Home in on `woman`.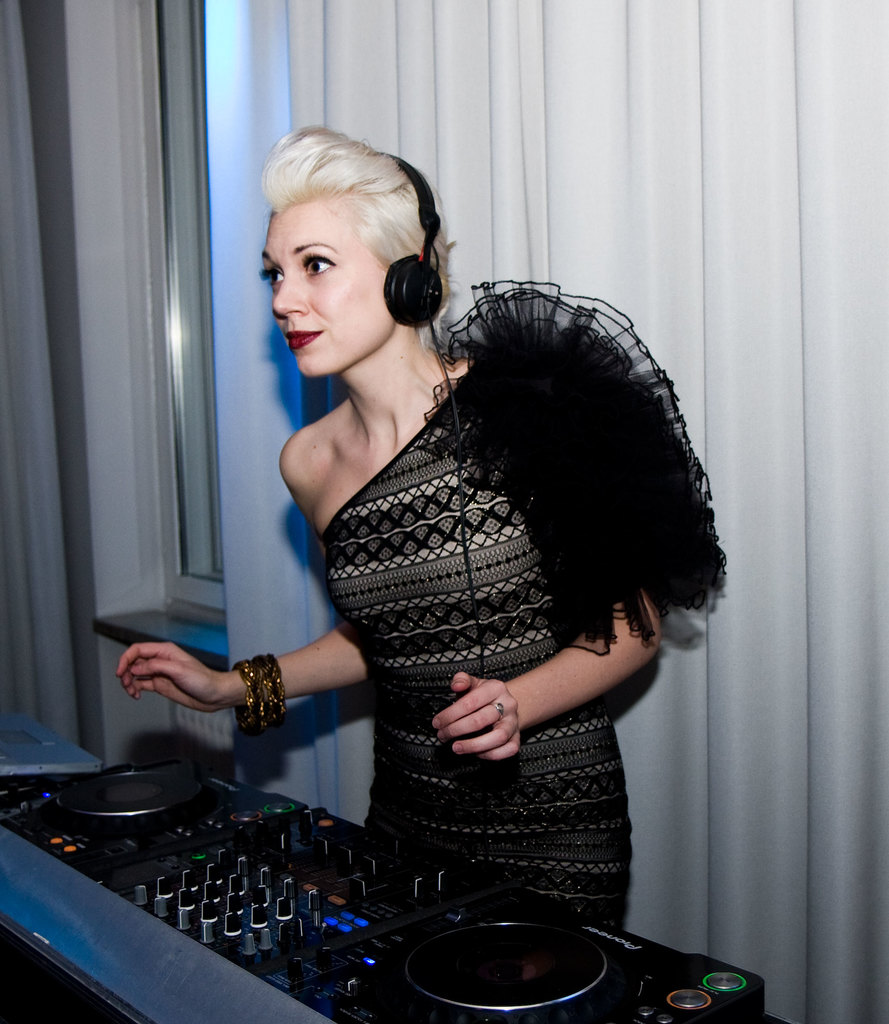
Homed in at {"x1": 179, "y1": 144, "x2": 712, "y2": 943}.
